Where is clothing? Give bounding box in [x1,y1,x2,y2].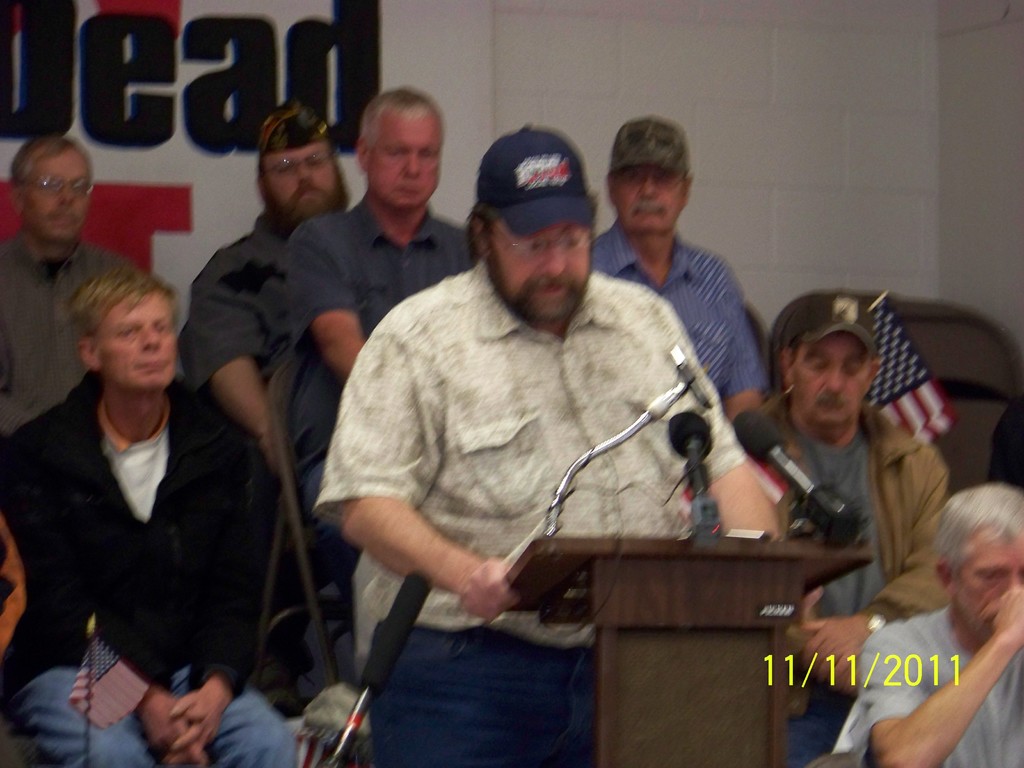
[289,206,486,468].
